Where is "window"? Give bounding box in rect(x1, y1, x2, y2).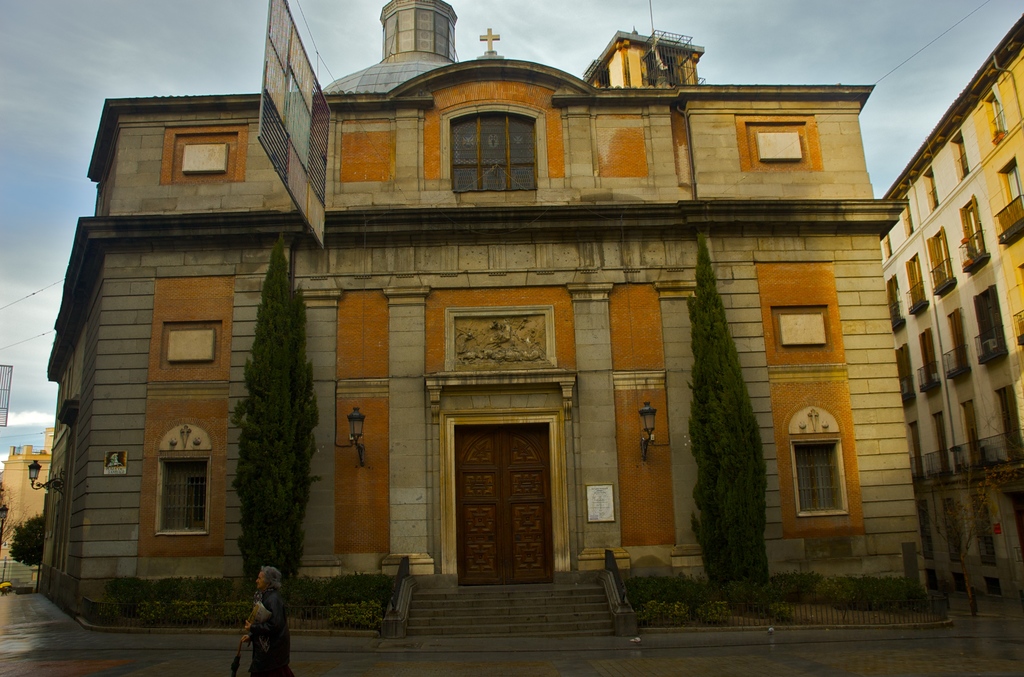
rect(902, 199, 916, 238).
